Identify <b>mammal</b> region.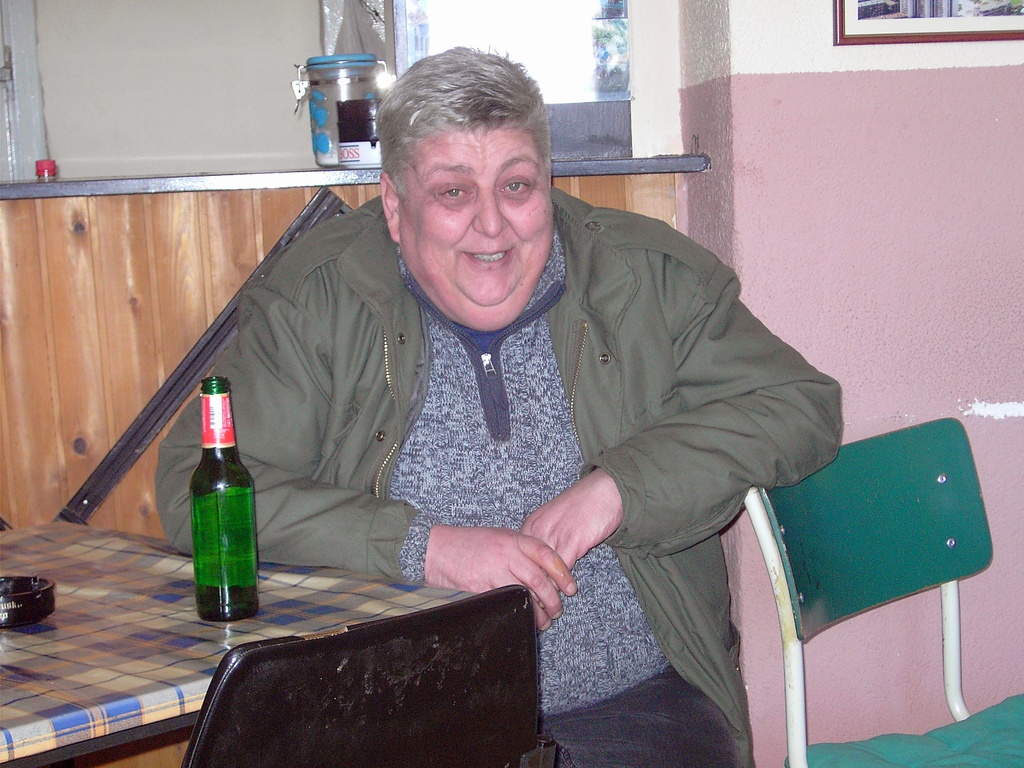
Region: {"x1": 146, "y1": 77, "x2": 837, "y2": 732}.
